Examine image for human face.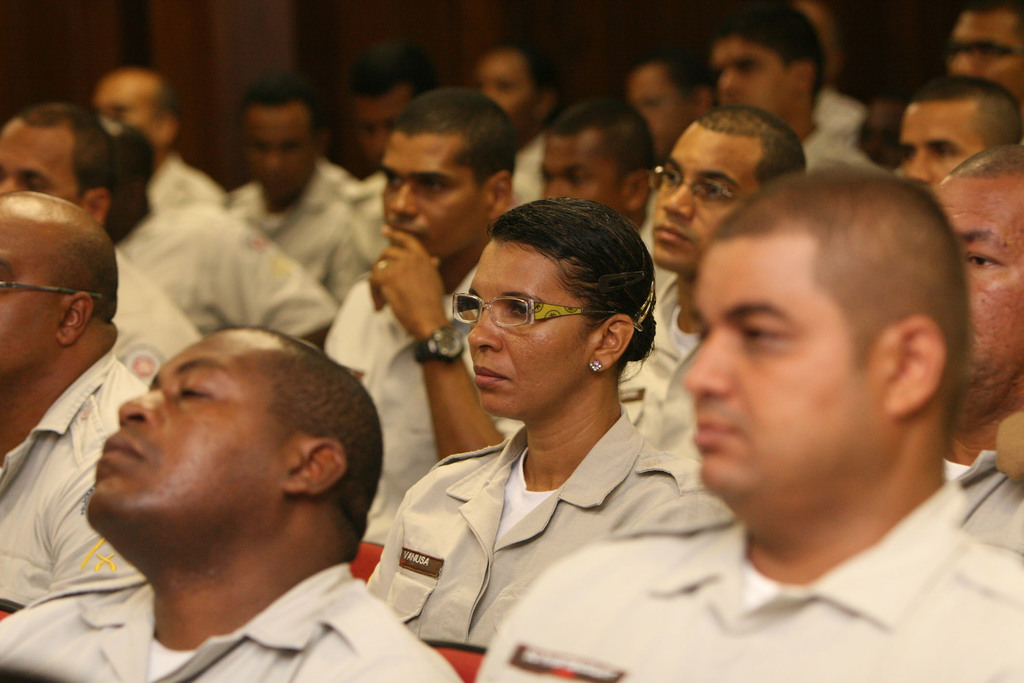
Examination result: 0:241:58:377.
